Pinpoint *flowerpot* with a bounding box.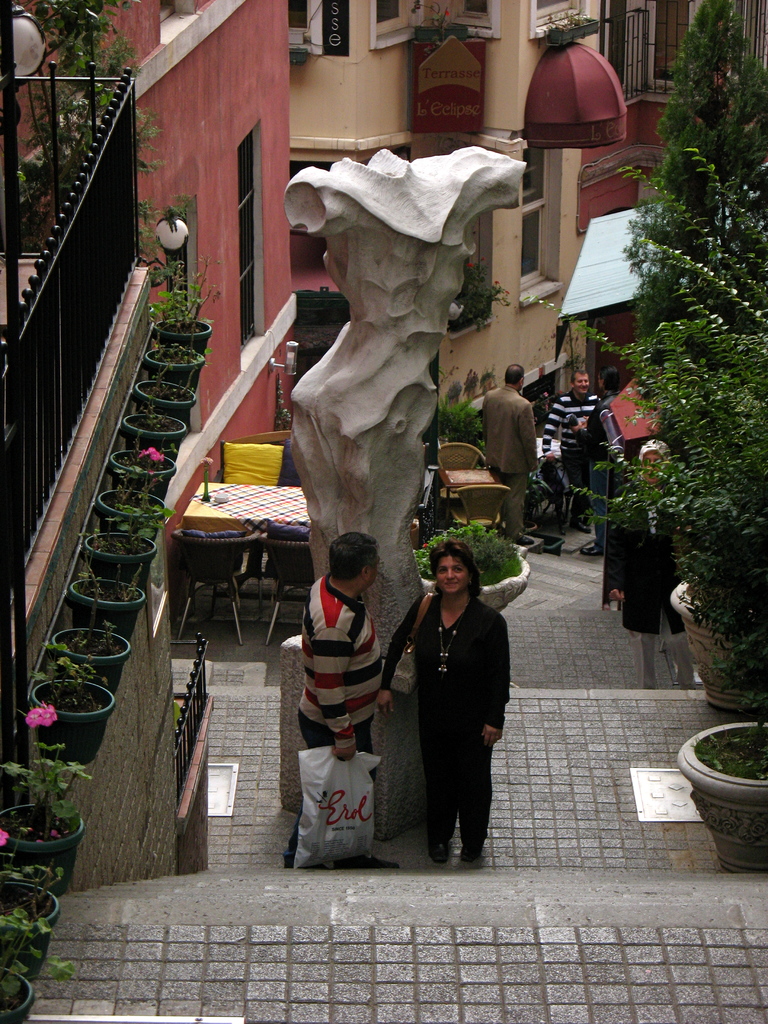
box(0, 964, 32, 1022).
